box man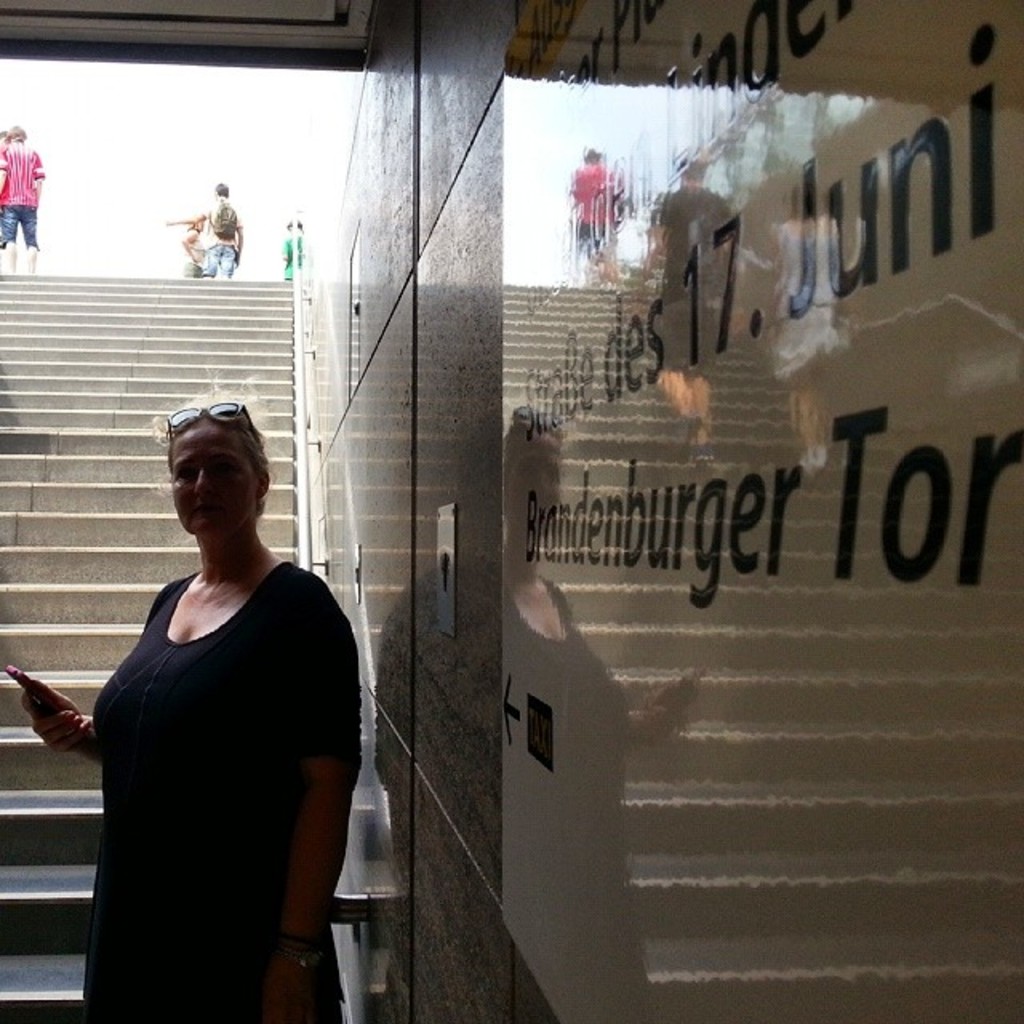
box(168, 178, 243, 274)
